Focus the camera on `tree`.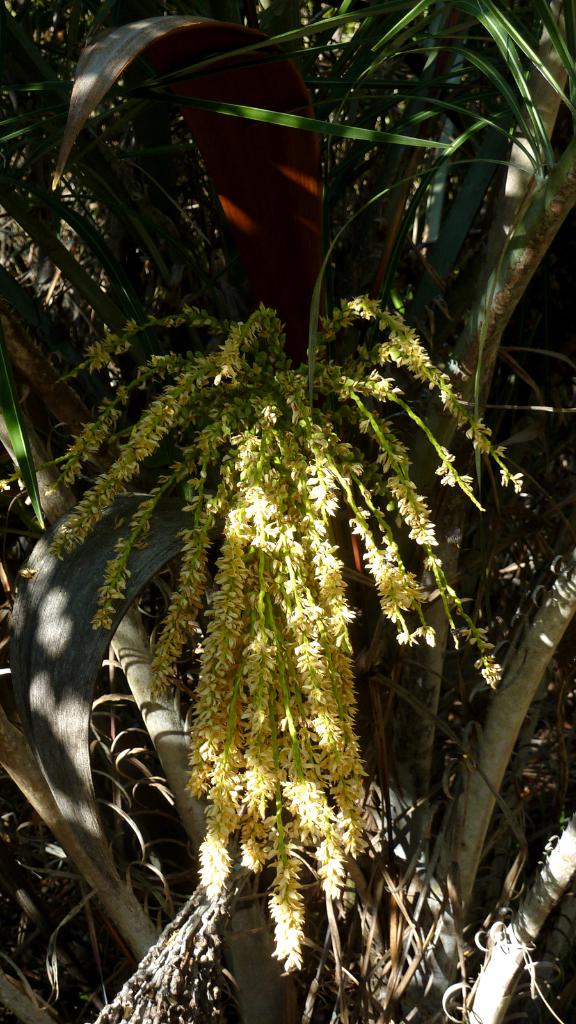
Focus region: detection(0, 0, 575, 1023).
